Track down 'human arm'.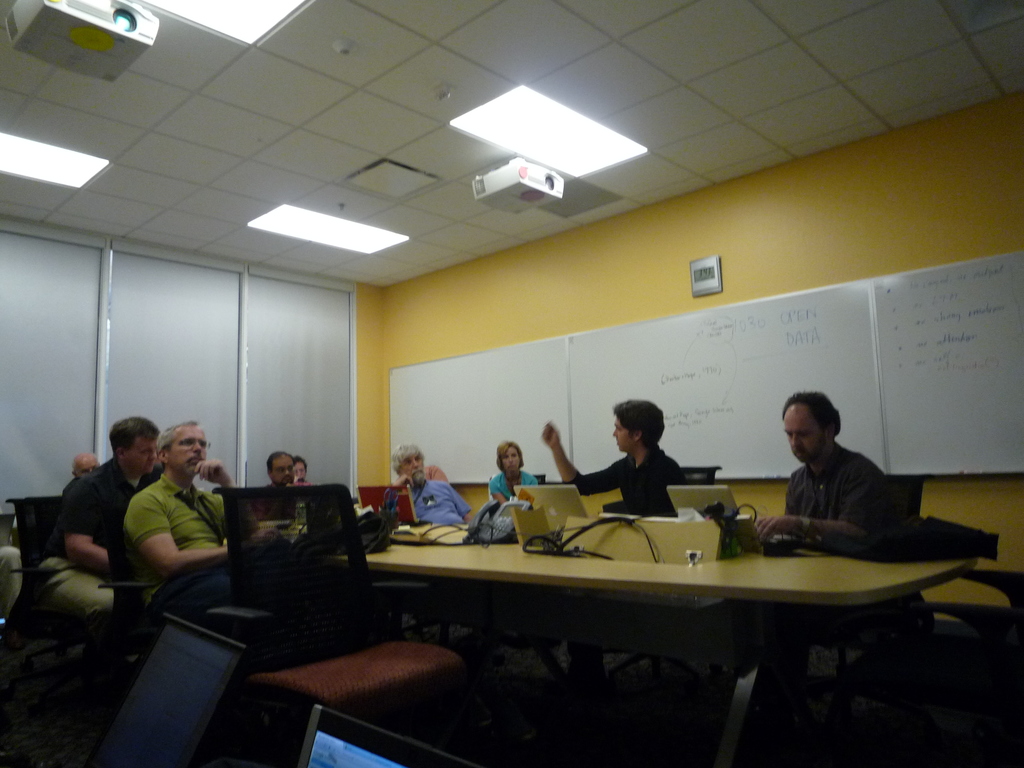
Tracked to bbox=(753, 465, 882, 553).
